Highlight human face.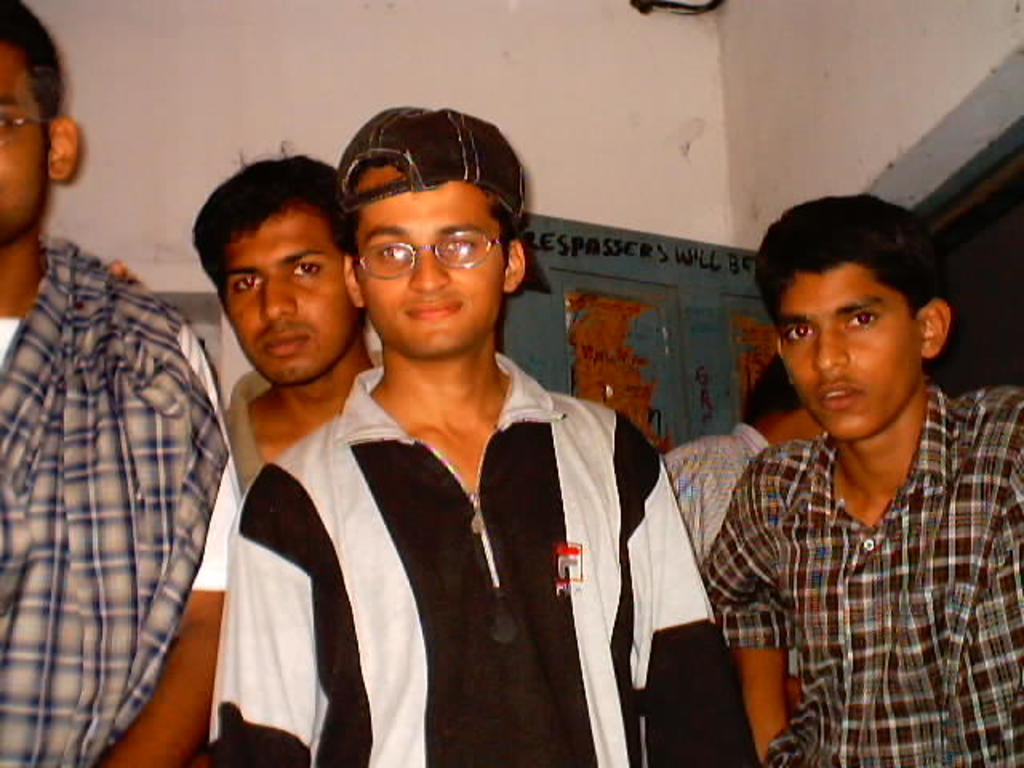
Highlighted region: x1=0, y1=43, x2=46, y2=243.
